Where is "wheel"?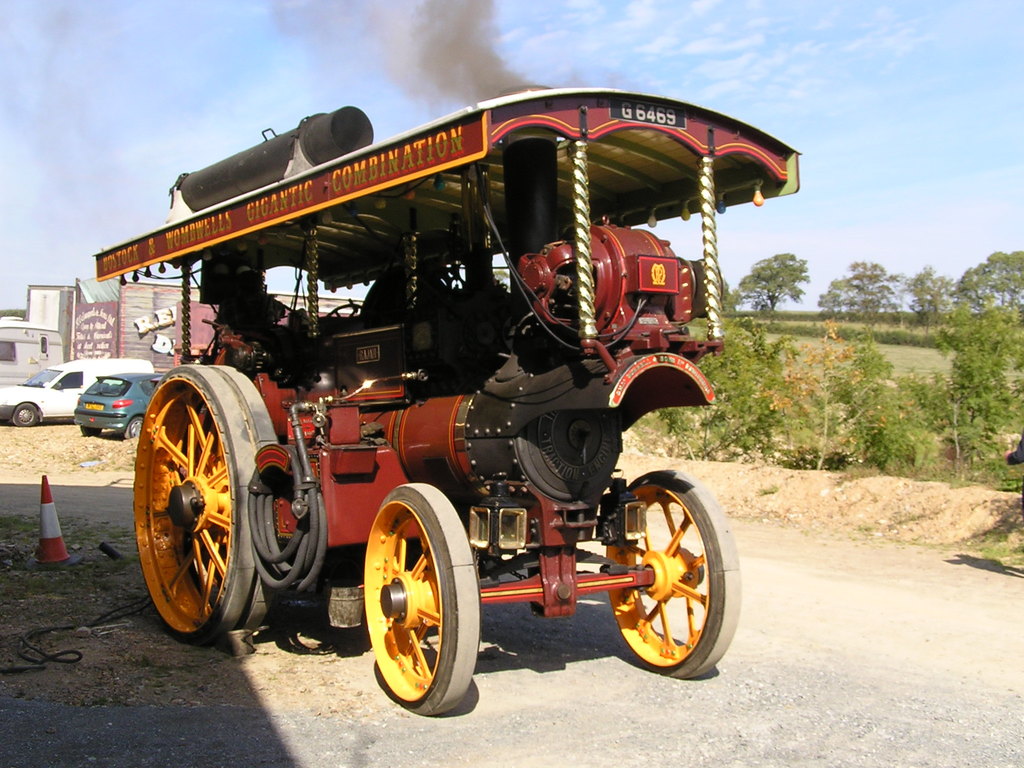
rect(123, 417, 143, 438).
